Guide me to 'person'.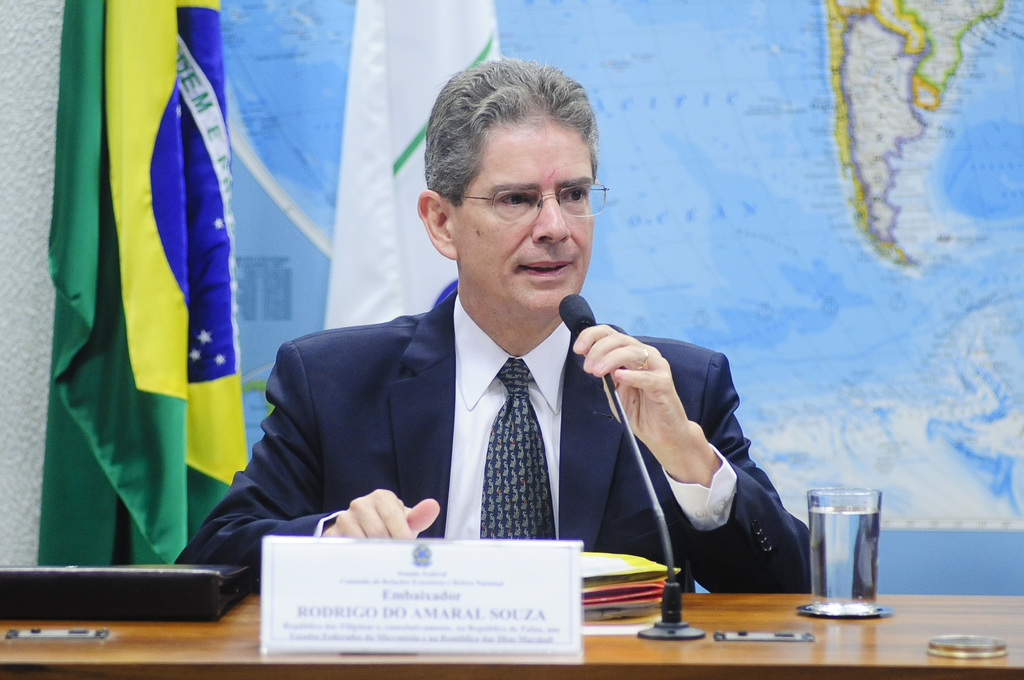
Guidance: (left=178, top=55, right=822, bottom=592).
